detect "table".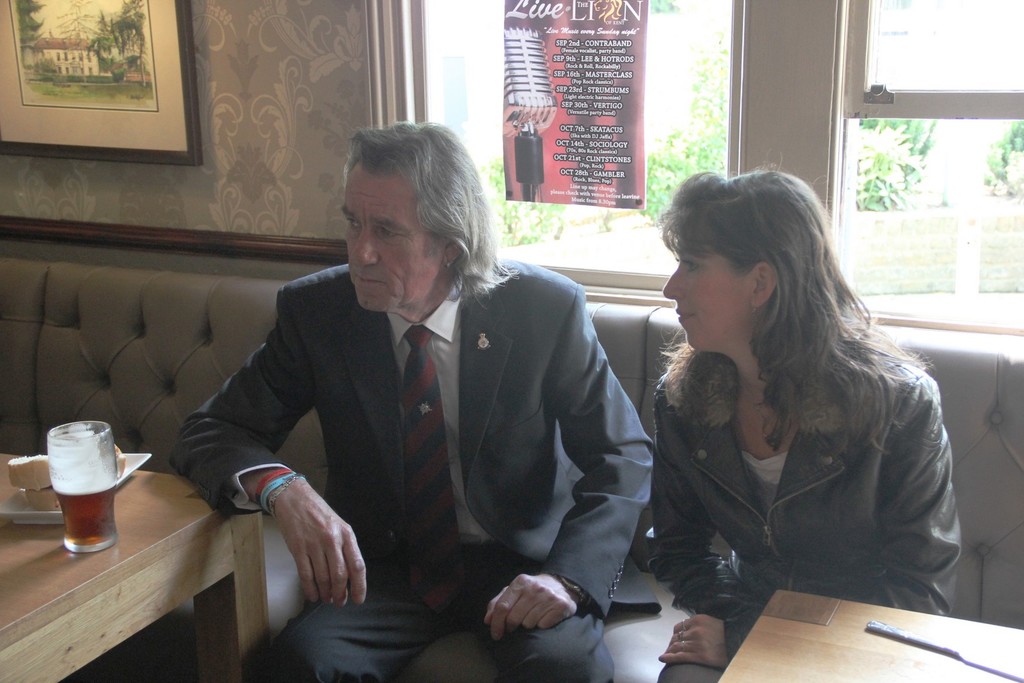
Detected at bbox(0, 431, 290, 678).
